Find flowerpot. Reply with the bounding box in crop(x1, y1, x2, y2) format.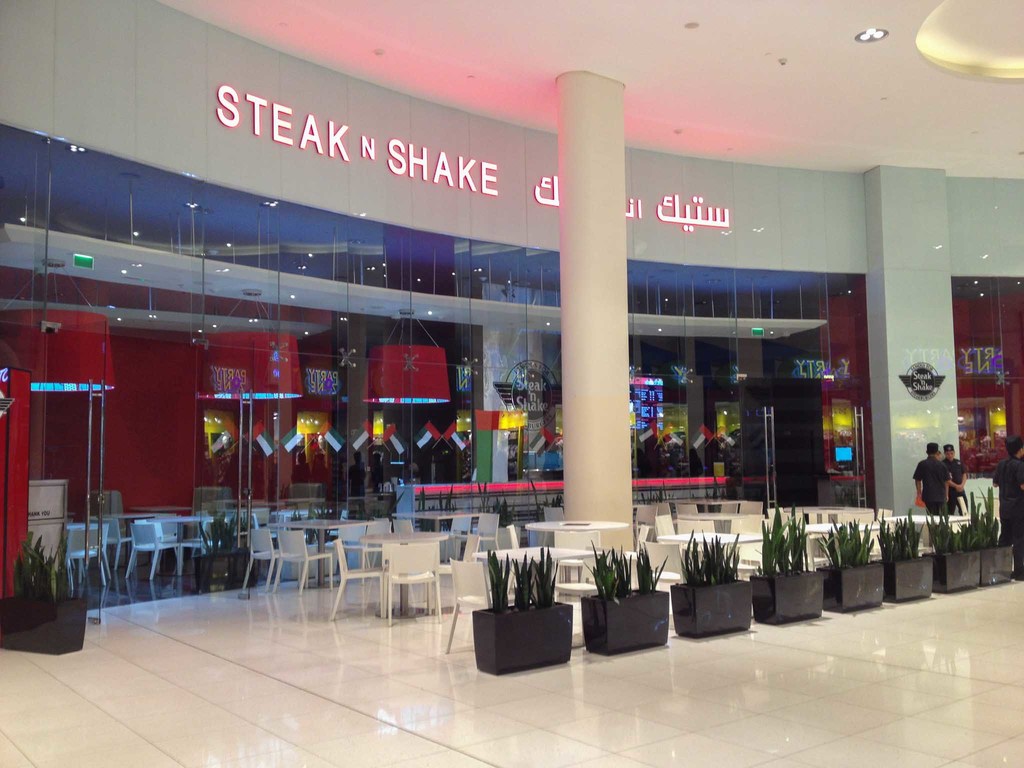
crop(681, 543, 755, 645).
